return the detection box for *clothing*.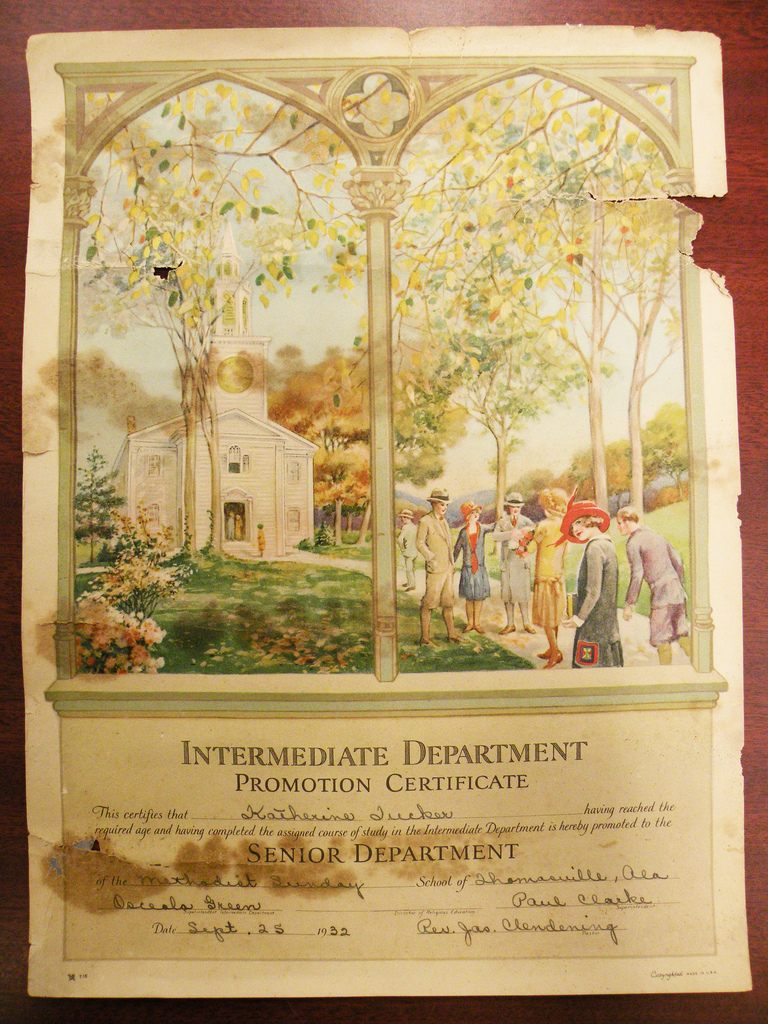
<region>451, 517, 495, 604</region>.
